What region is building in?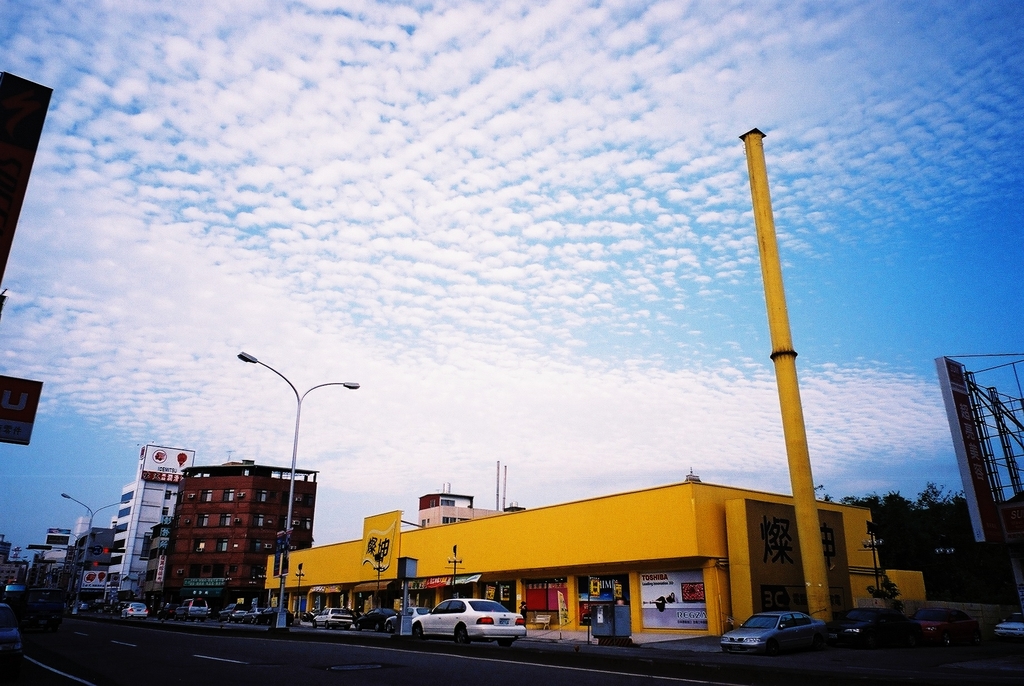
box(148, 459, 323, 612).
